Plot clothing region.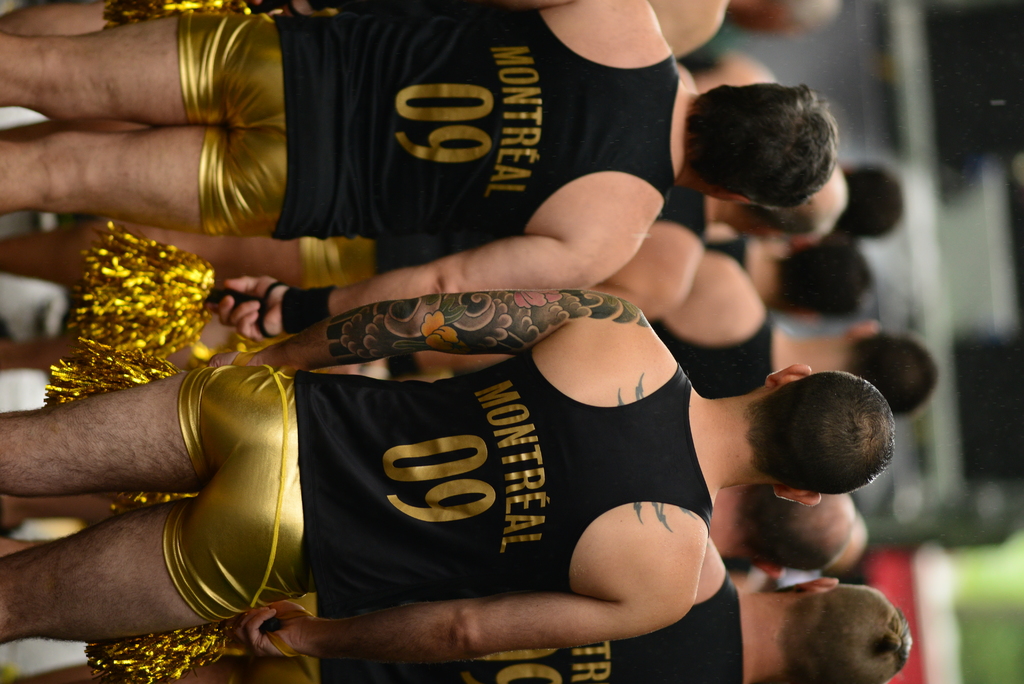
Plotted at Rect(170, 0, 670, 247).
